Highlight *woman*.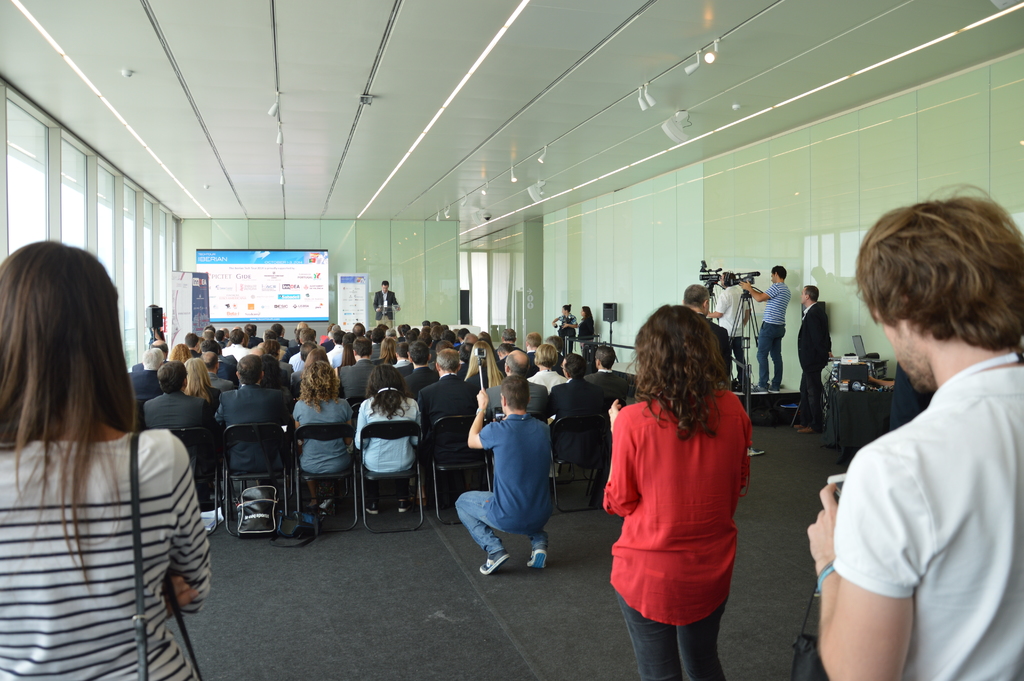
Highlighted region: locate(525, 345, 563, 429).
